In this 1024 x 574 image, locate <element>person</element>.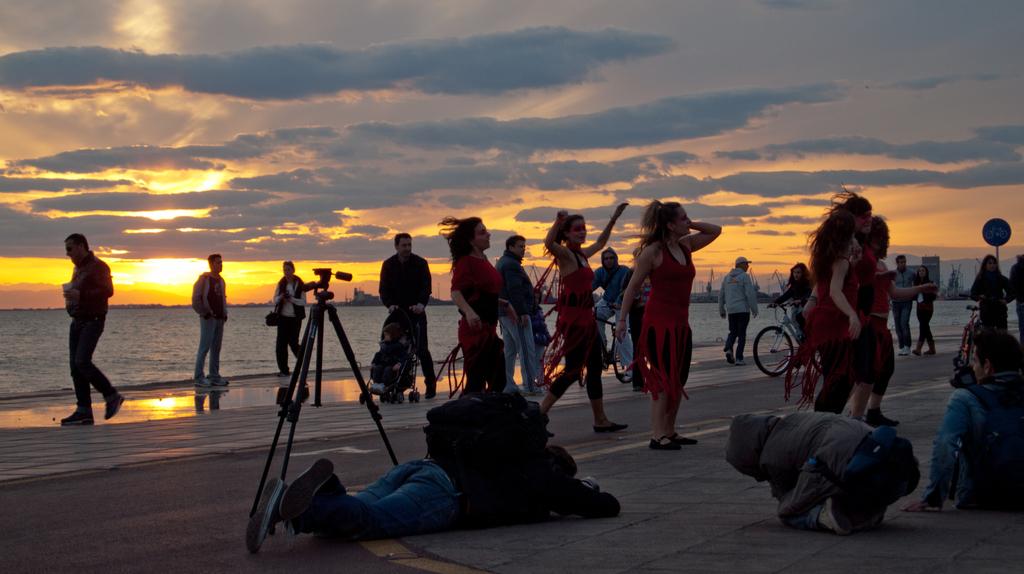
Bounding box: (902, 329, 1023, 510).
